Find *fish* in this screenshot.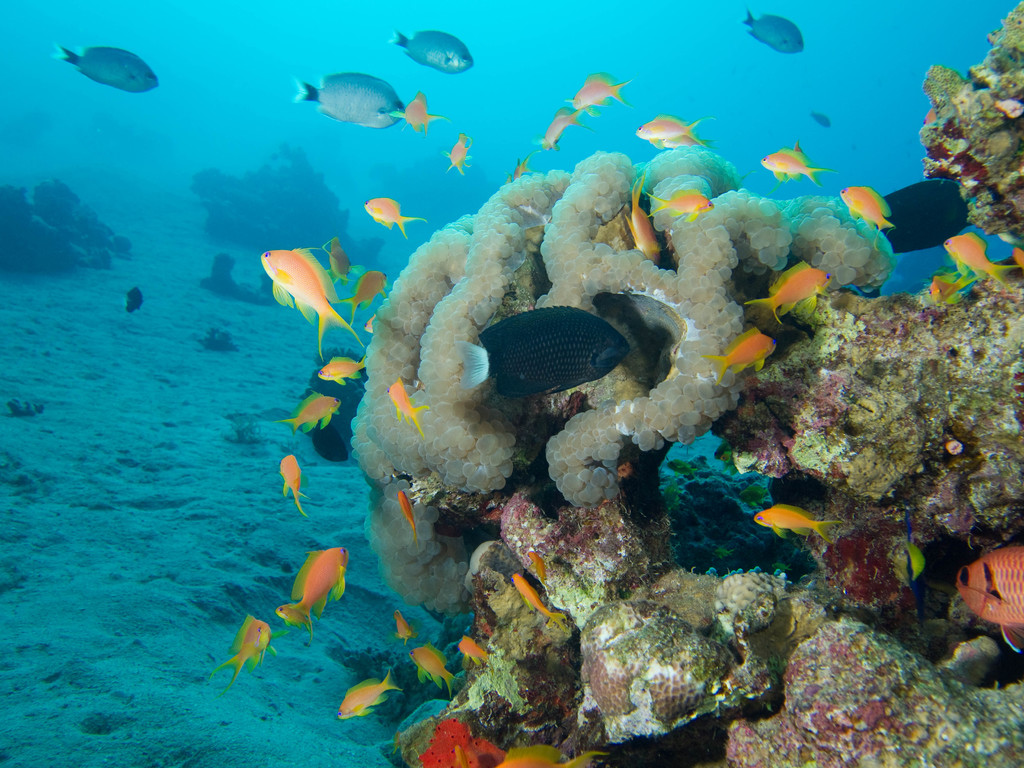
The bounding box for *fish* is 440/132/475/178.
